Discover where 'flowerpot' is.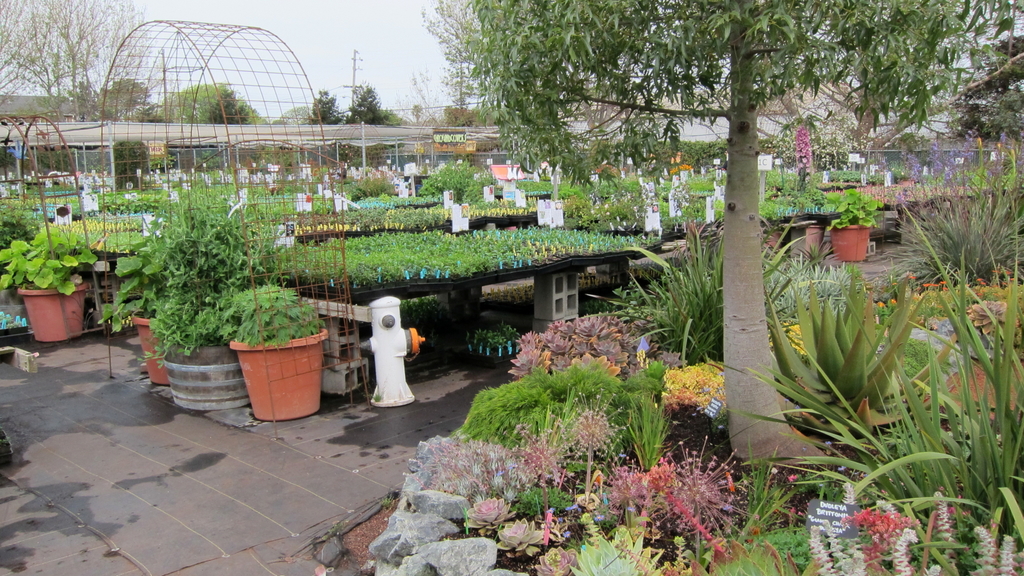
Discovered at [129,315,173,385].
